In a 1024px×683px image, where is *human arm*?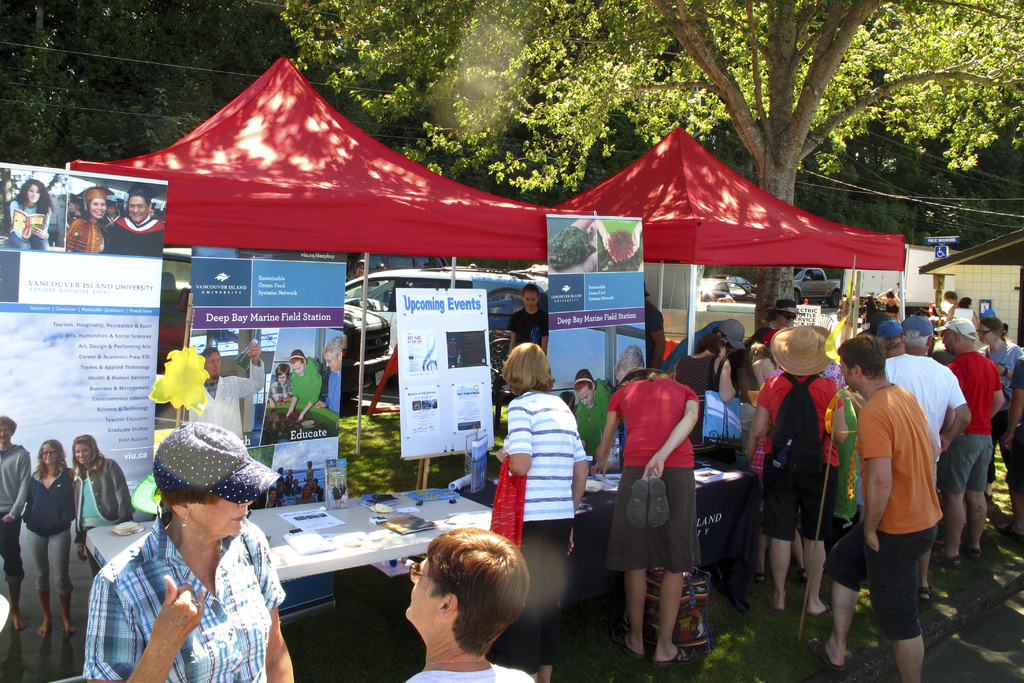
<region>110, 458, 138, 525</region>.
